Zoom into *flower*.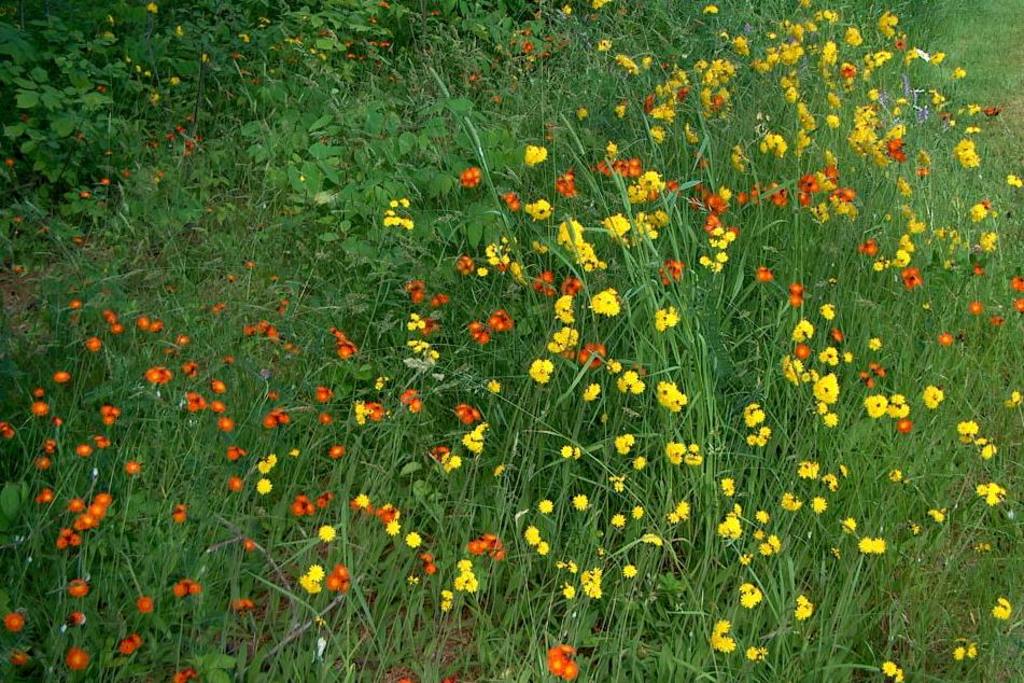
Zoom target: bbox=[34, 485, 50, 503].
